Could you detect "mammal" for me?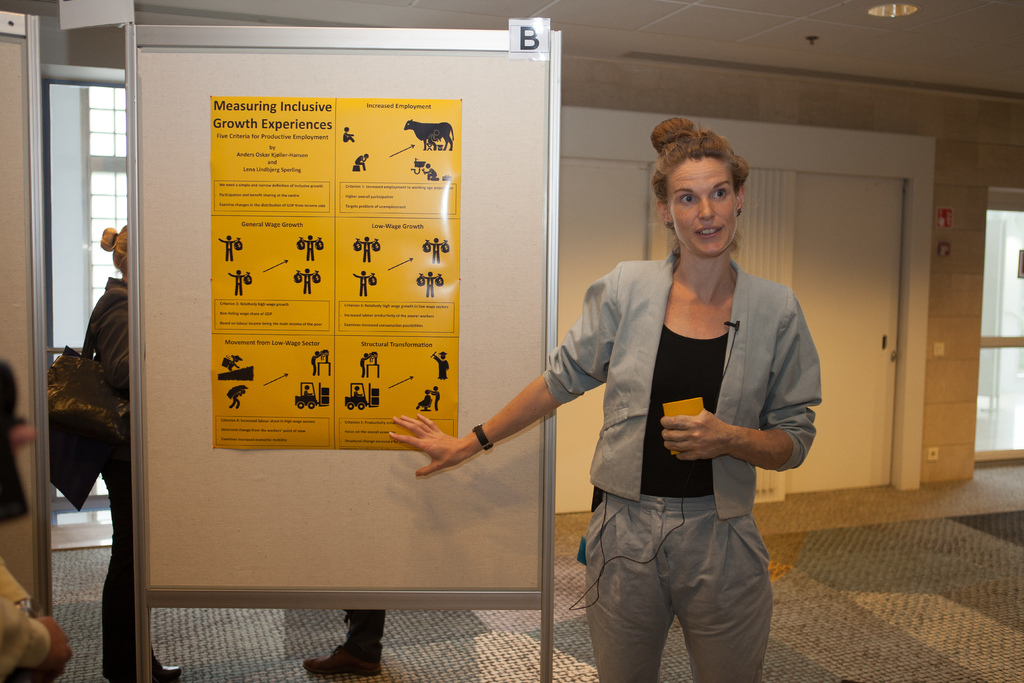
Detection result: [425,162,439,180].
